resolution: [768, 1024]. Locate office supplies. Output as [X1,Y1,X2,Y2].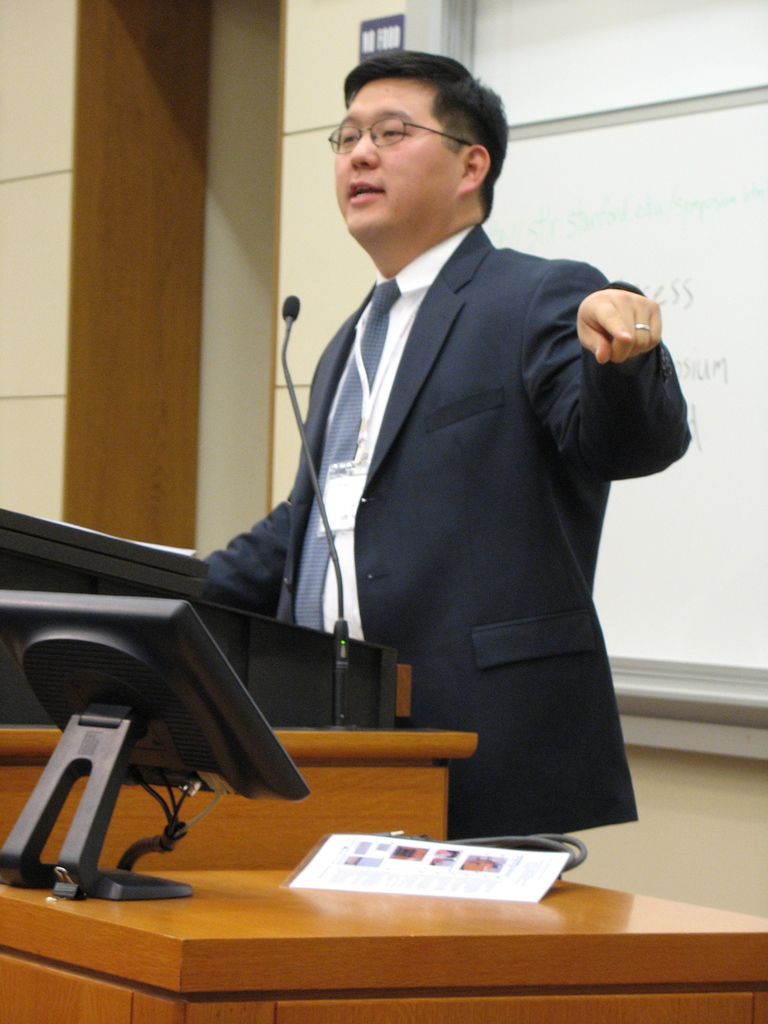
[5,883,767,1020].
